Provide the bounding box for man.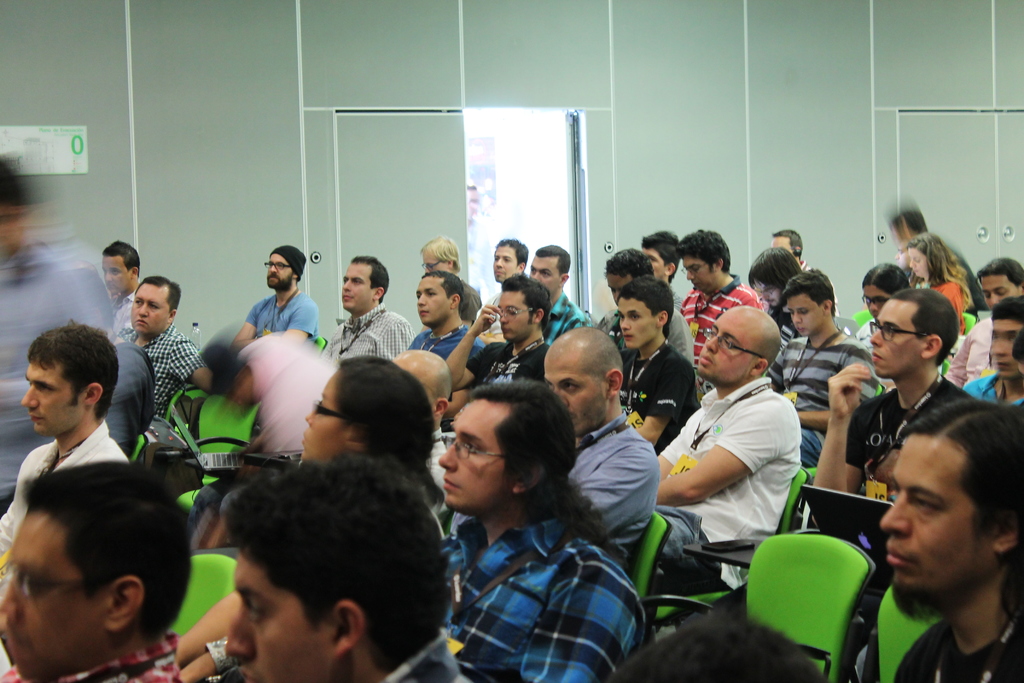
locate(769, 274, 868, 454).
